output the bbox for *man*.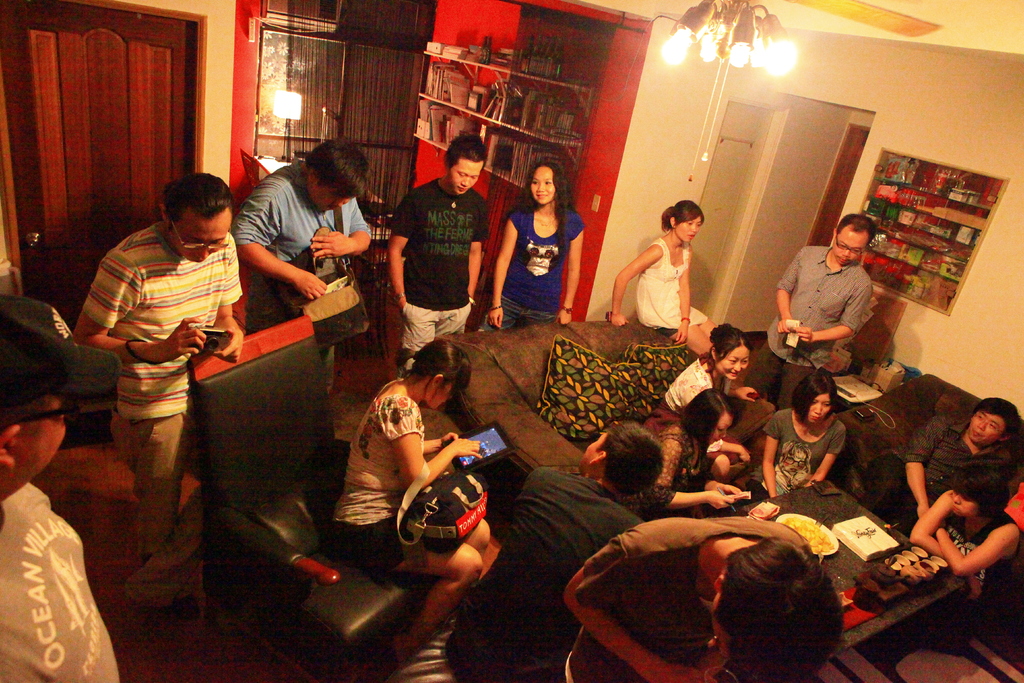
390, 131, 486, 370.
